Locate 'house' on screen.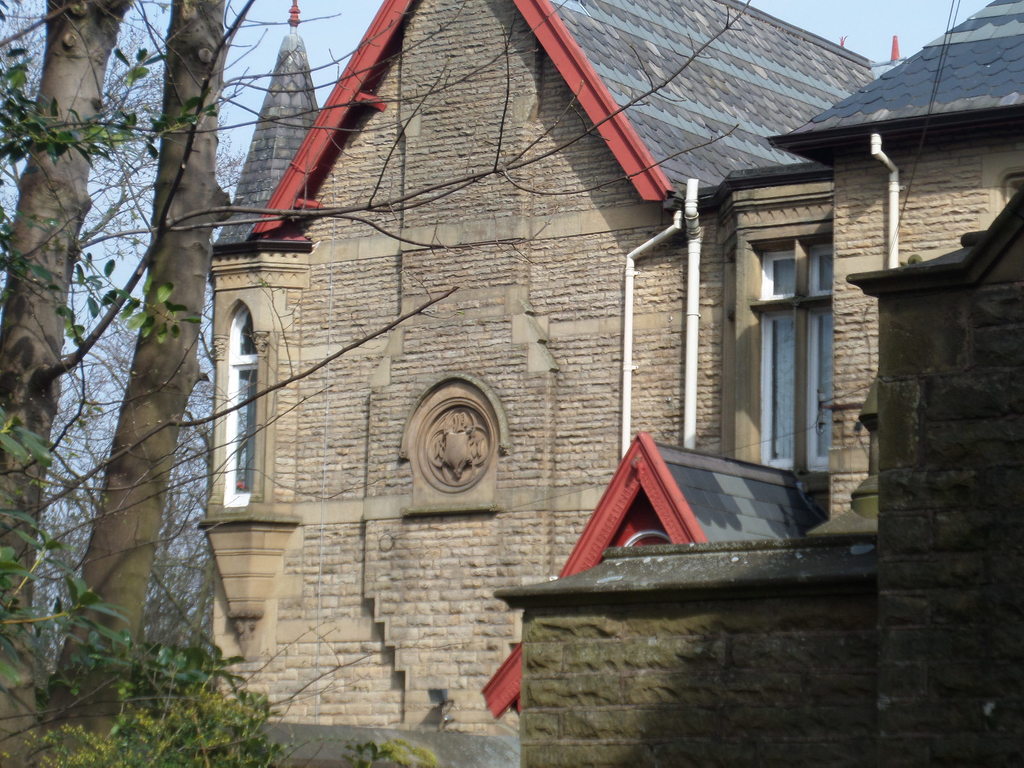
On screen at x1=205, y1=0, x2=1023, y2=767.
